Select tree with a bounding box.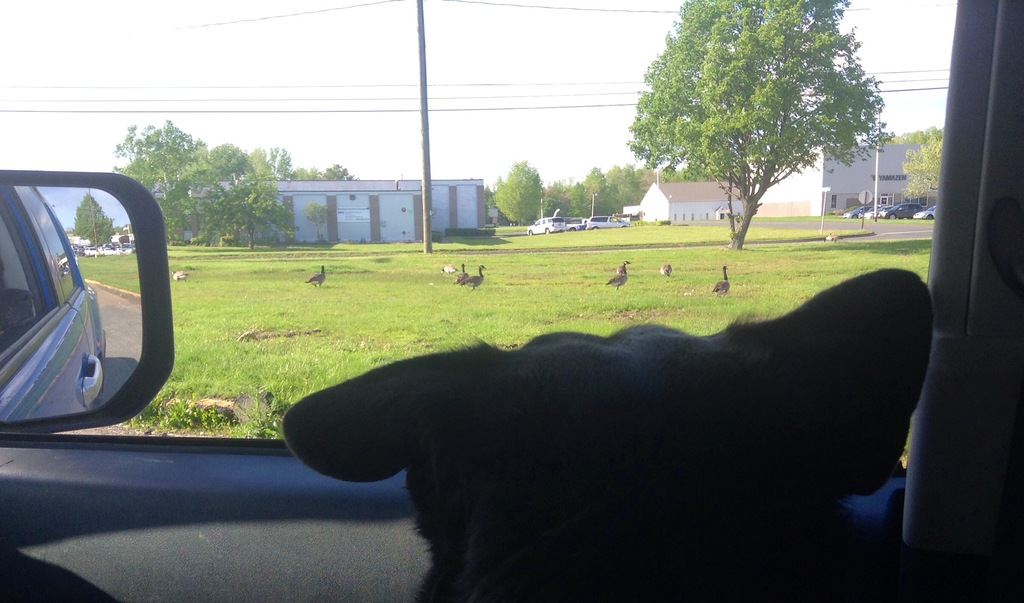
[x1=607, y1=164, x2=630, y2=222].
